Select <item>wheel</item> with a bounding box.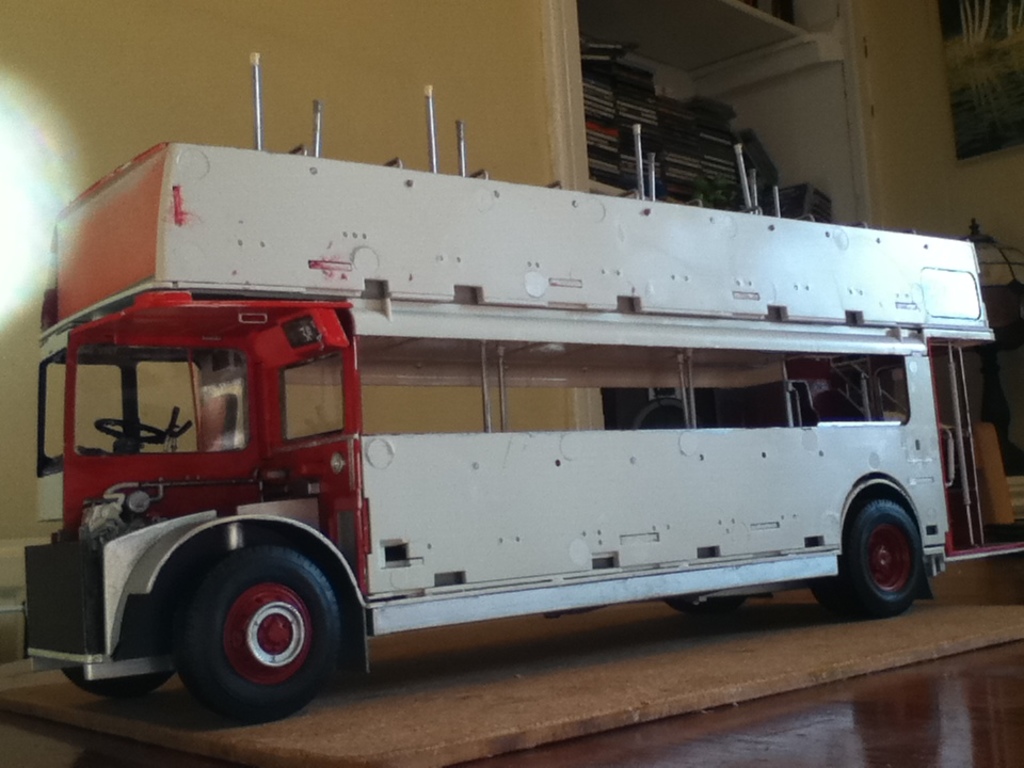
crop(810, 496, 929, 621).
